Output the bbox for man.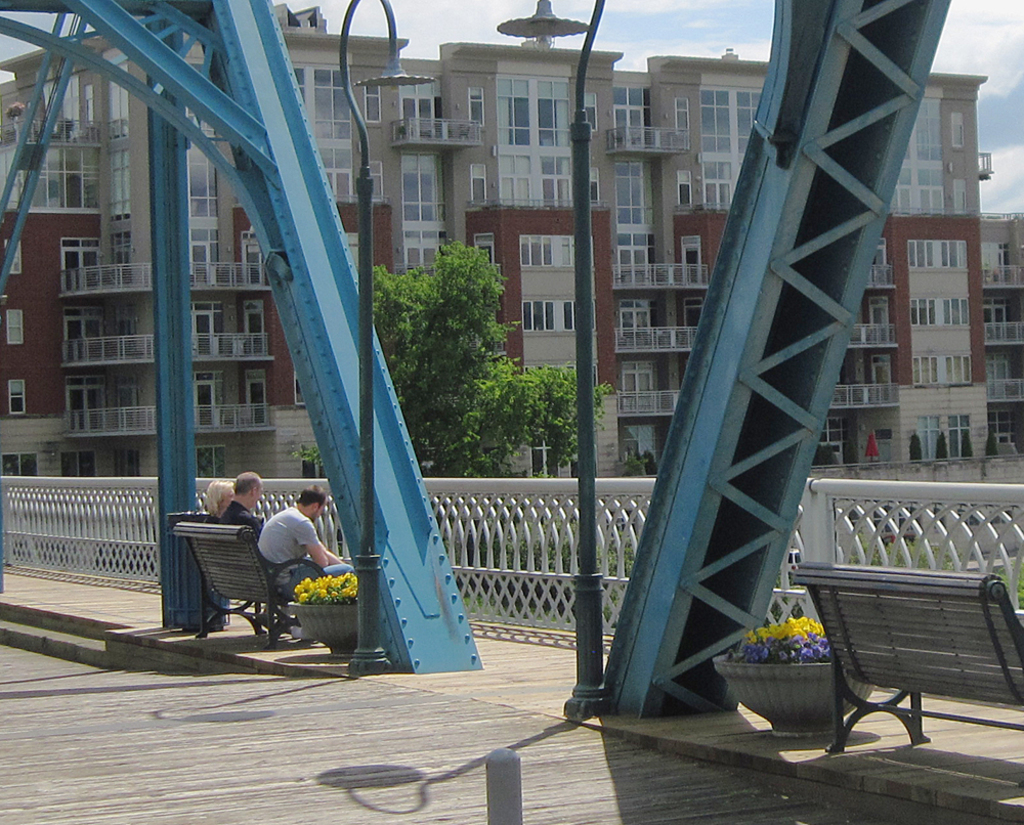
detection(219, 466, 318, 645).
